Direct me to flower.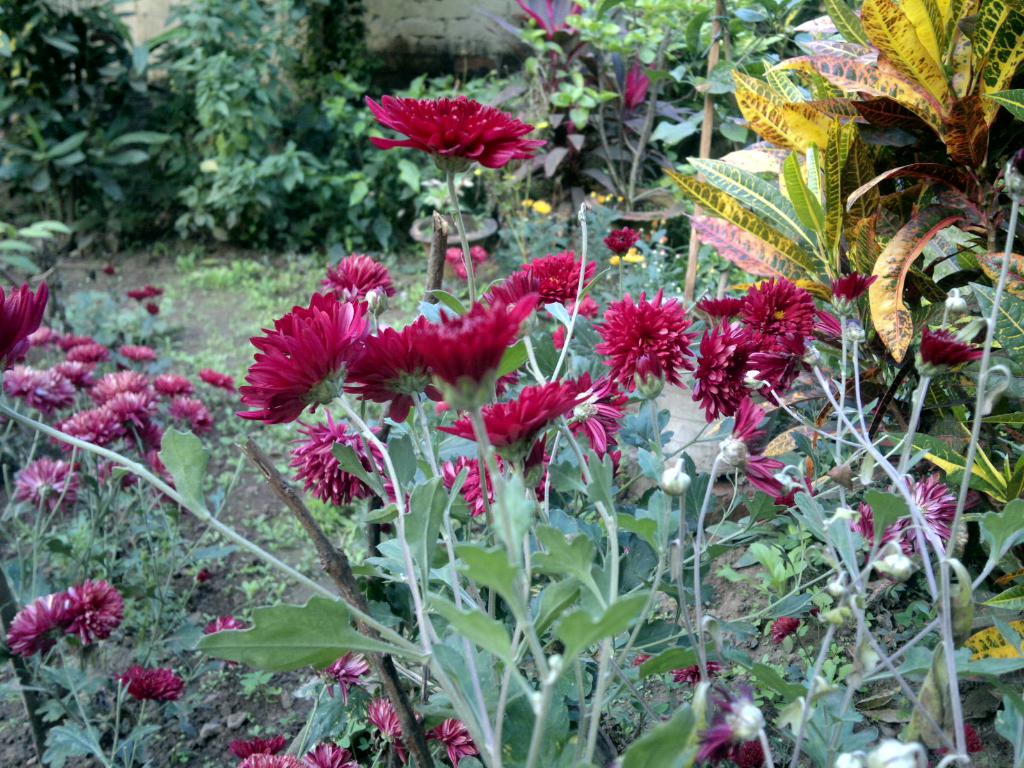
Direction: pyautogui.locateOnScreen(147, 300, 161, 315).
